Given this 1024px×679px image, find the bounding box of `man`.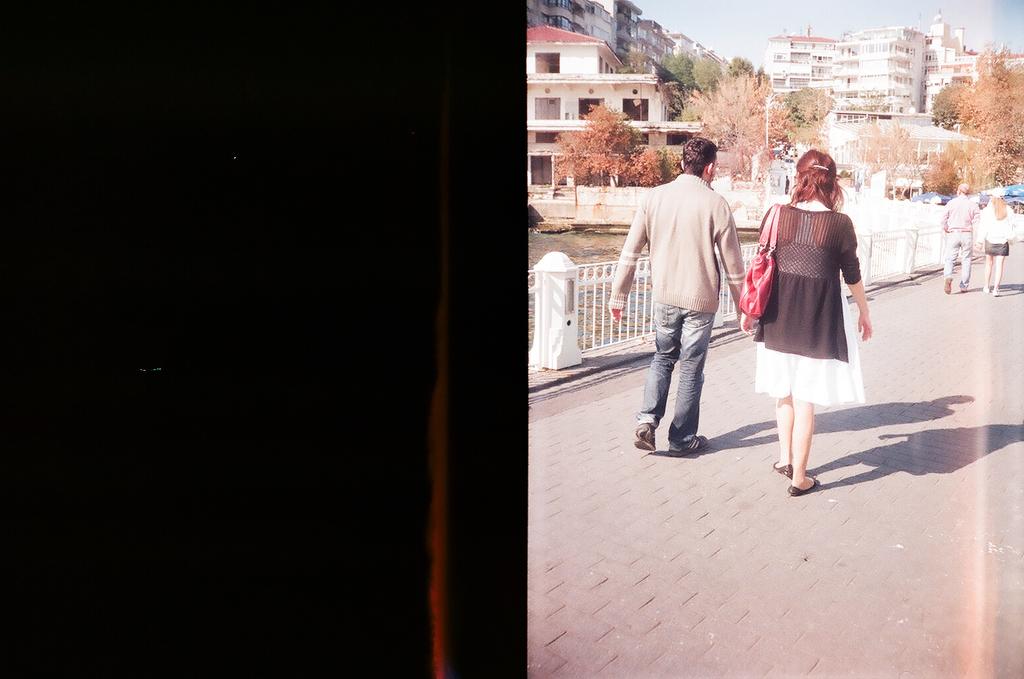
x1=939, y1=181, x2=984, y2=296.
